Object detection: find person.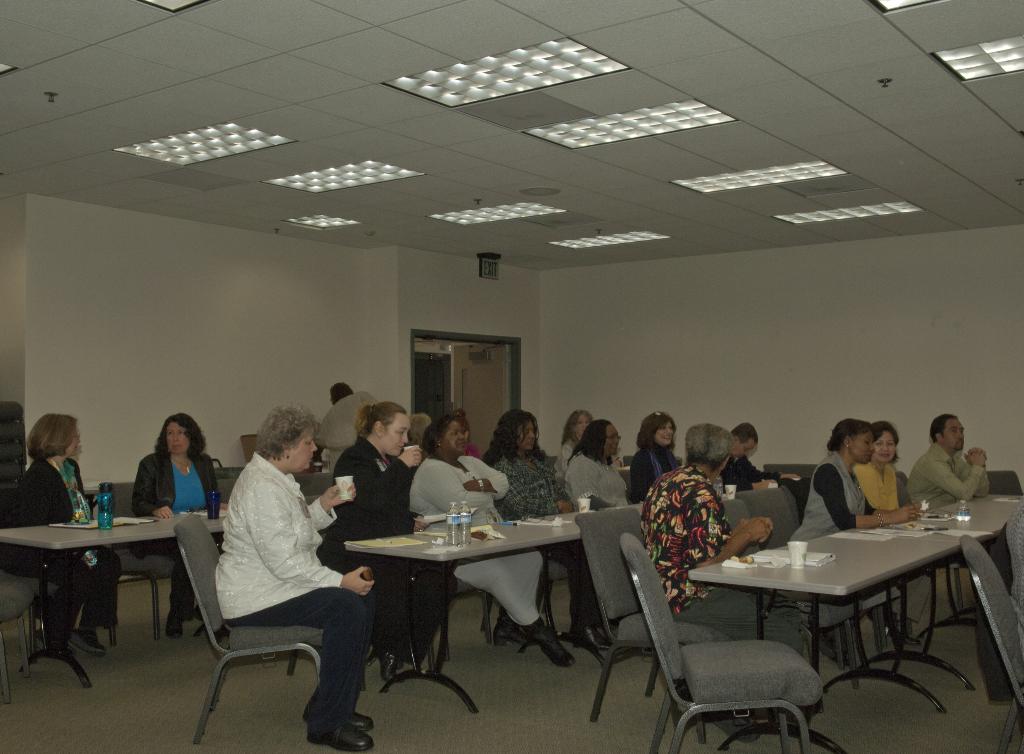
314/406/454/682.
